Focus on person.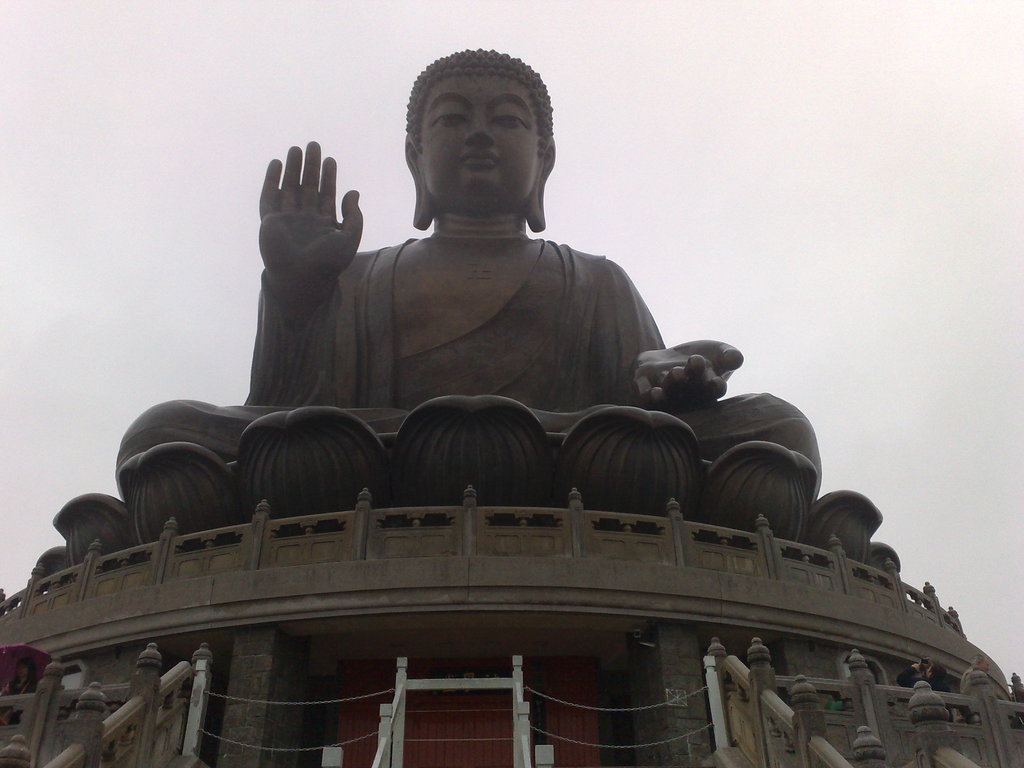
Focused at <box>116,36,823,509</box>.
